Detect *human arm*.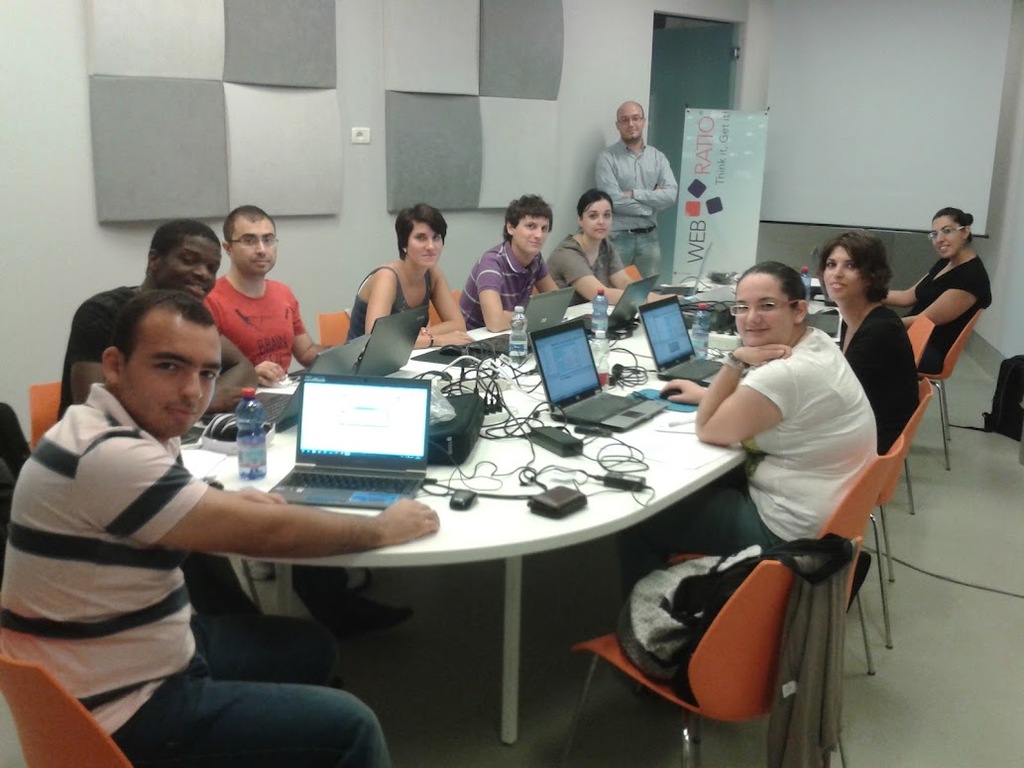
Detected at box(896, 279, 982, 325).
